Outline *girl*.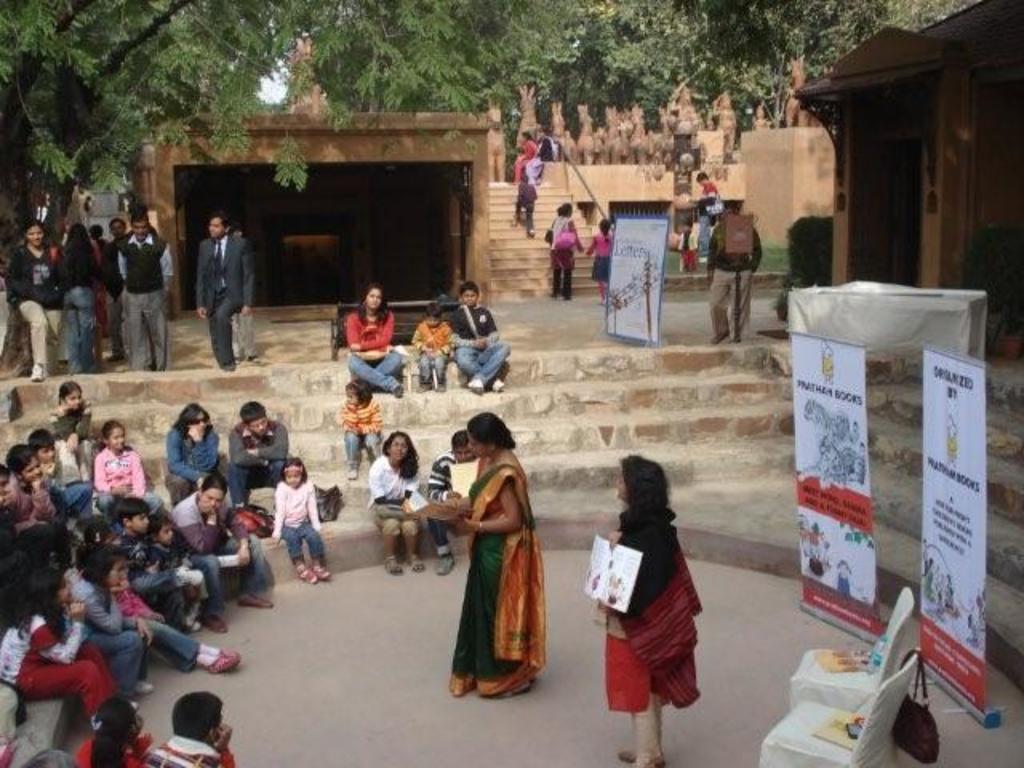
Outline: rect(2, 216, 56, 374).
